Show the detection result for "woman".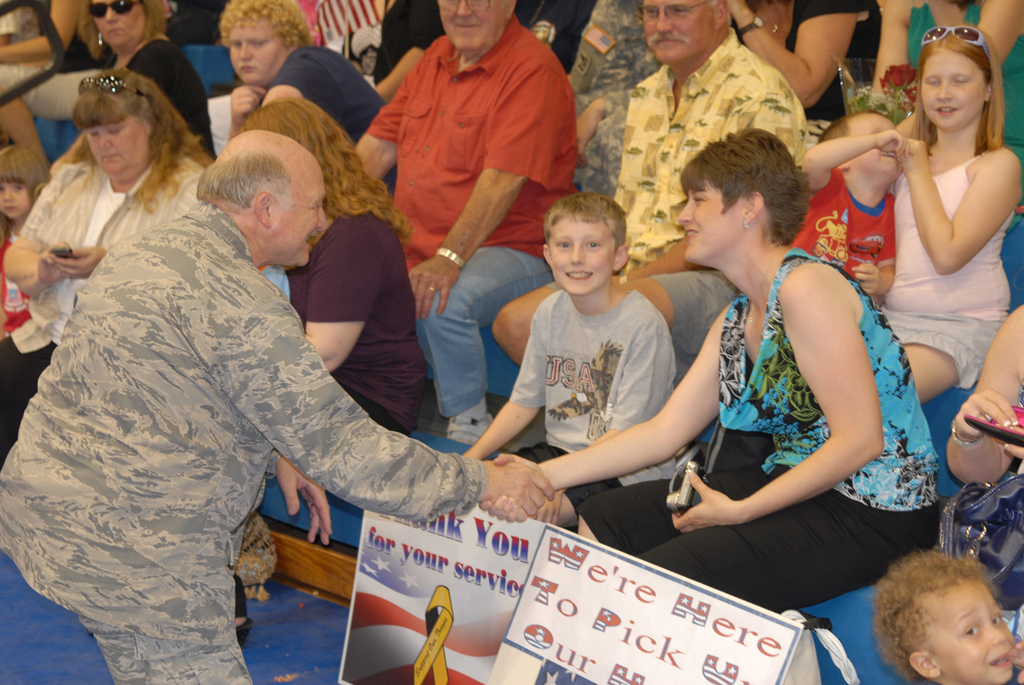
{"x1": 234, "y1": 104, "x2": 430, "y2": 435}.
